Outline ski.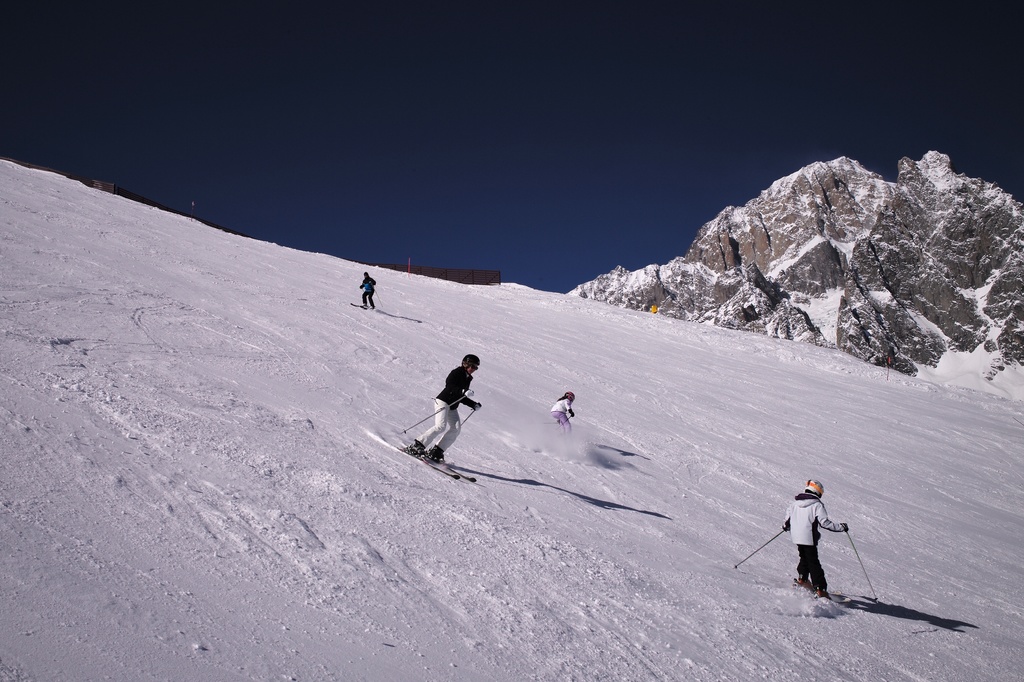
Outline: box=[365, 432, 472, 480].
